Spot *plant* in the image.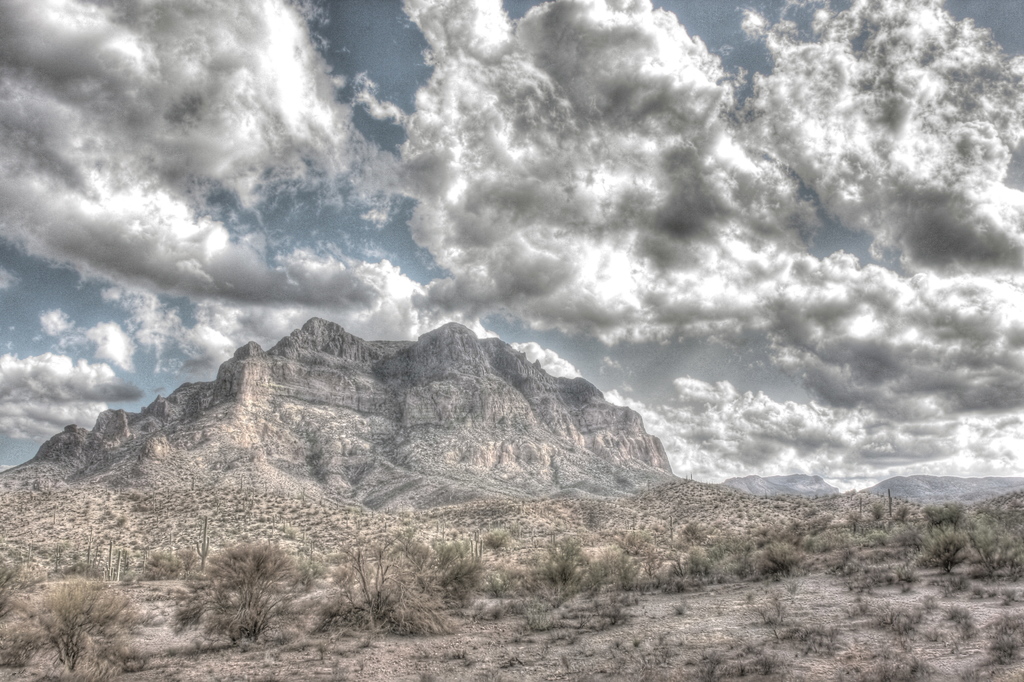
*plant* found at 2:576:152:681.
